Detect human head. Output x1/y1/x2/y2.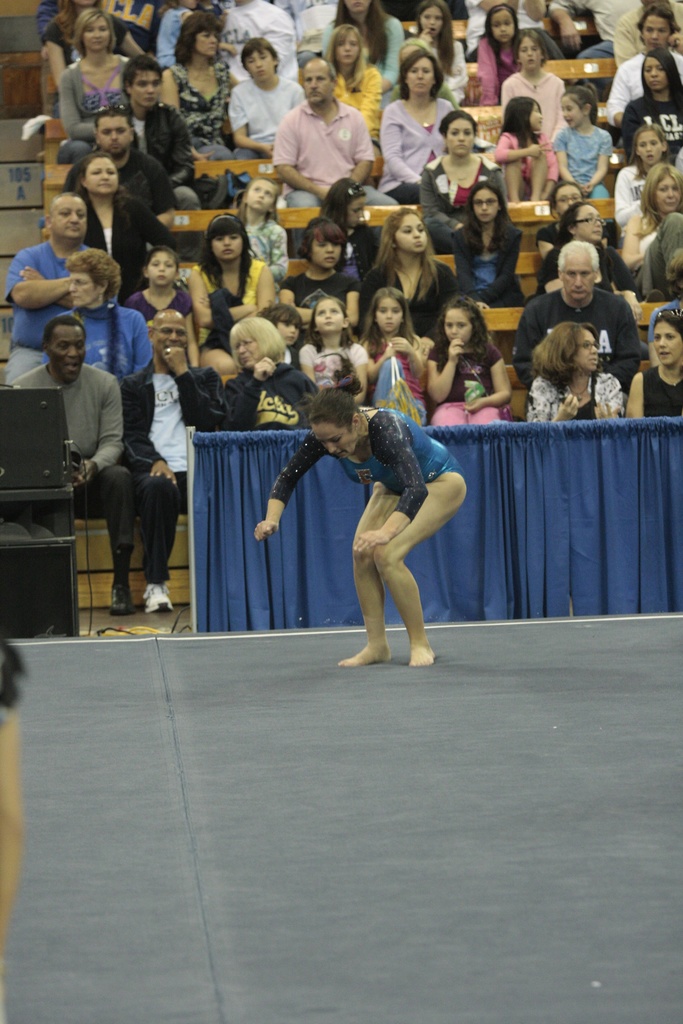
470/182/506/225.
